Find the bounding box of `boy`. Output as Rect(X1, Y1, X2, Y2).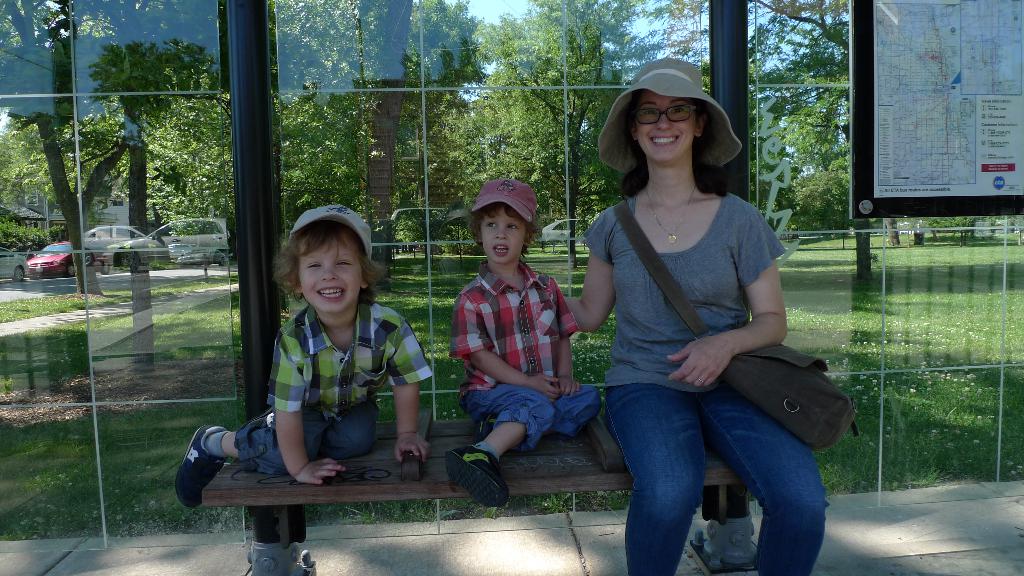
Rect(165, 199, 437, 511).
